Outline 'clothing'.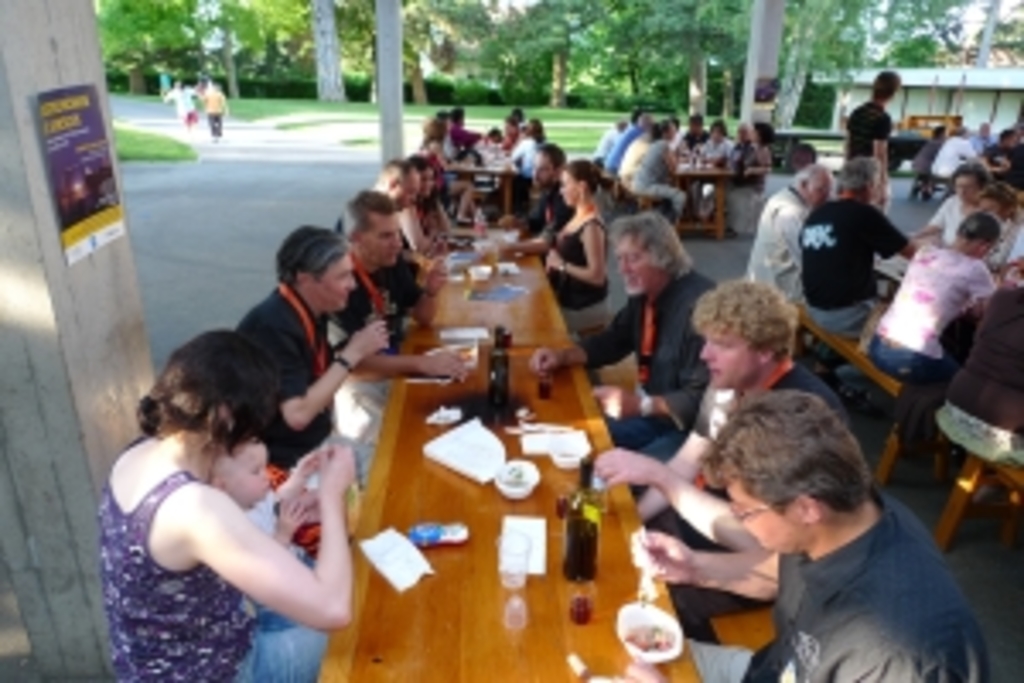
Outline: [left=89, top=427, right=253, bottom=680].
